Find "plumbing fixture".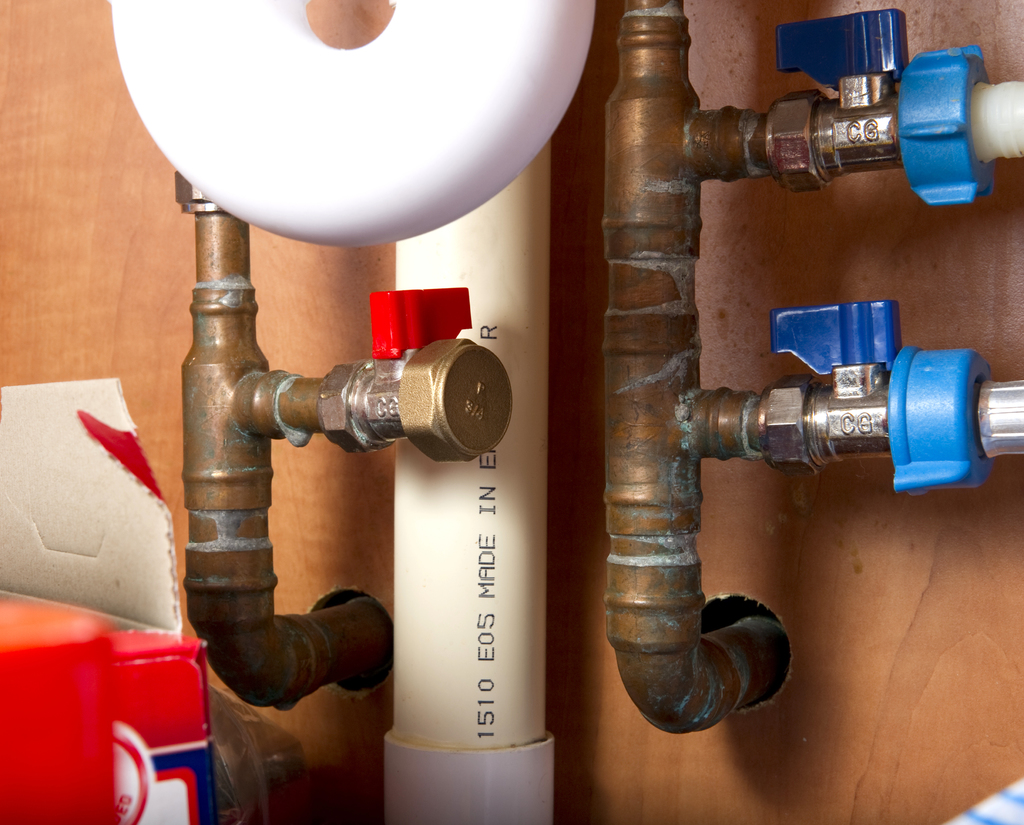
locate(177, 175, 501, 710).
